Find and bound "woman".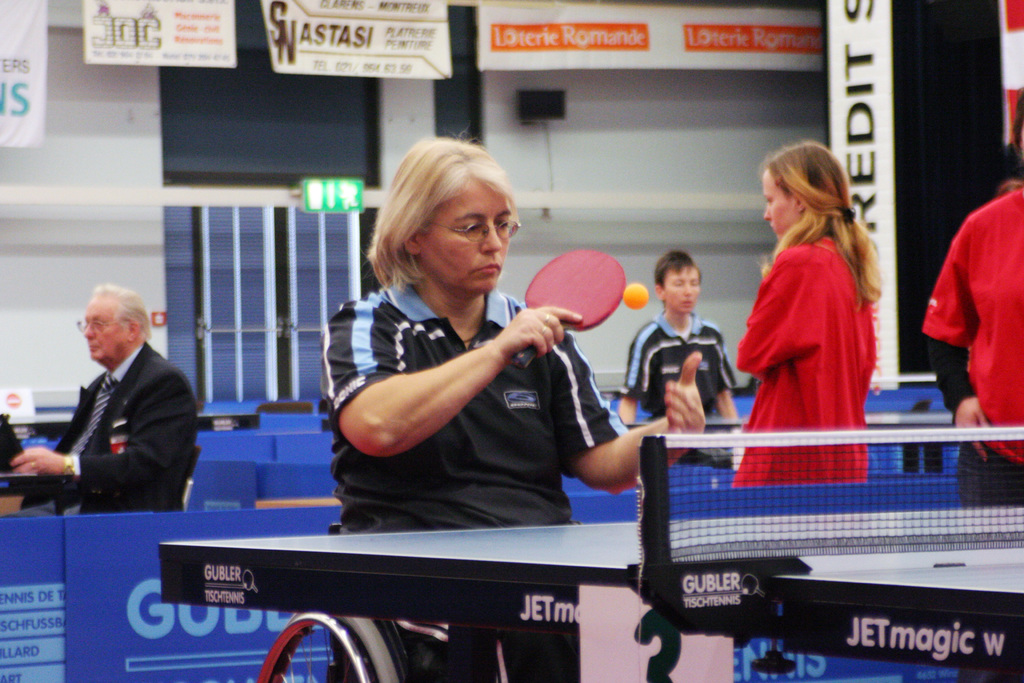
Bound: 913, 94, 1023, 509.
